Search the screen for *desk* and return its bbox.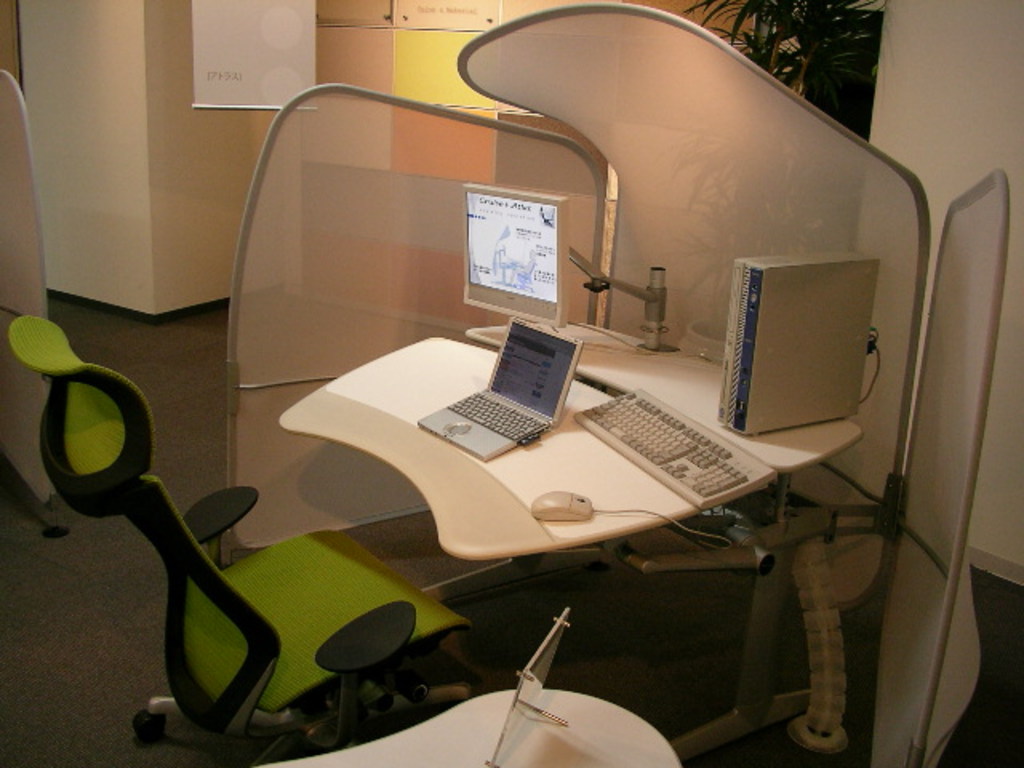
Found: bbox=(253, 688, 680, 766).
